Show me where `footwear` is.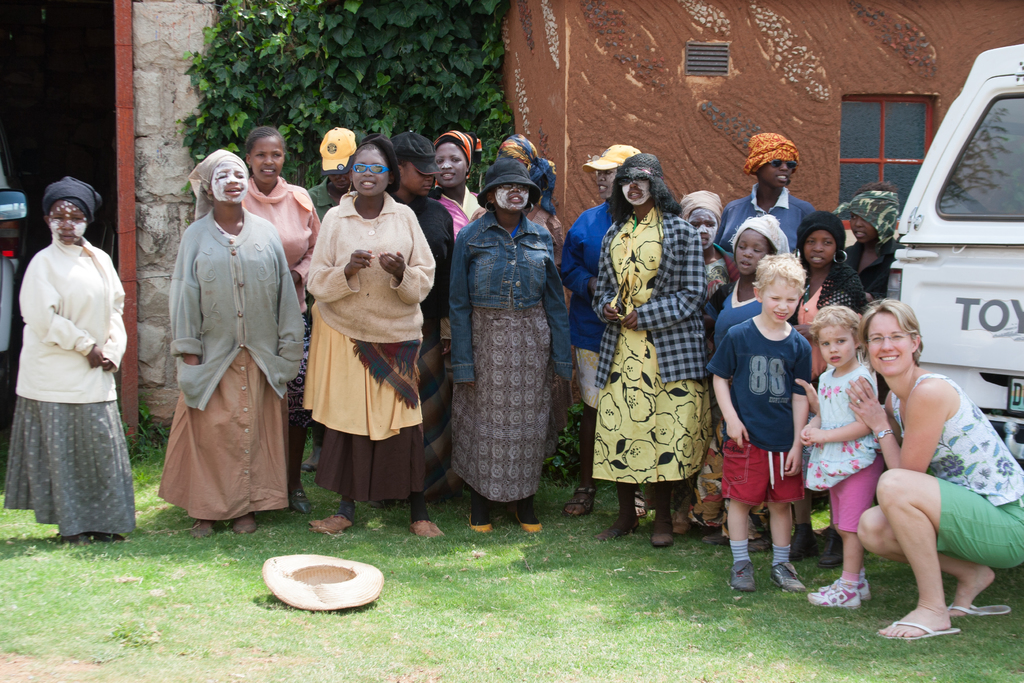
`footwear` is at <bbox>467, 493, 492, 541</bbox>.
